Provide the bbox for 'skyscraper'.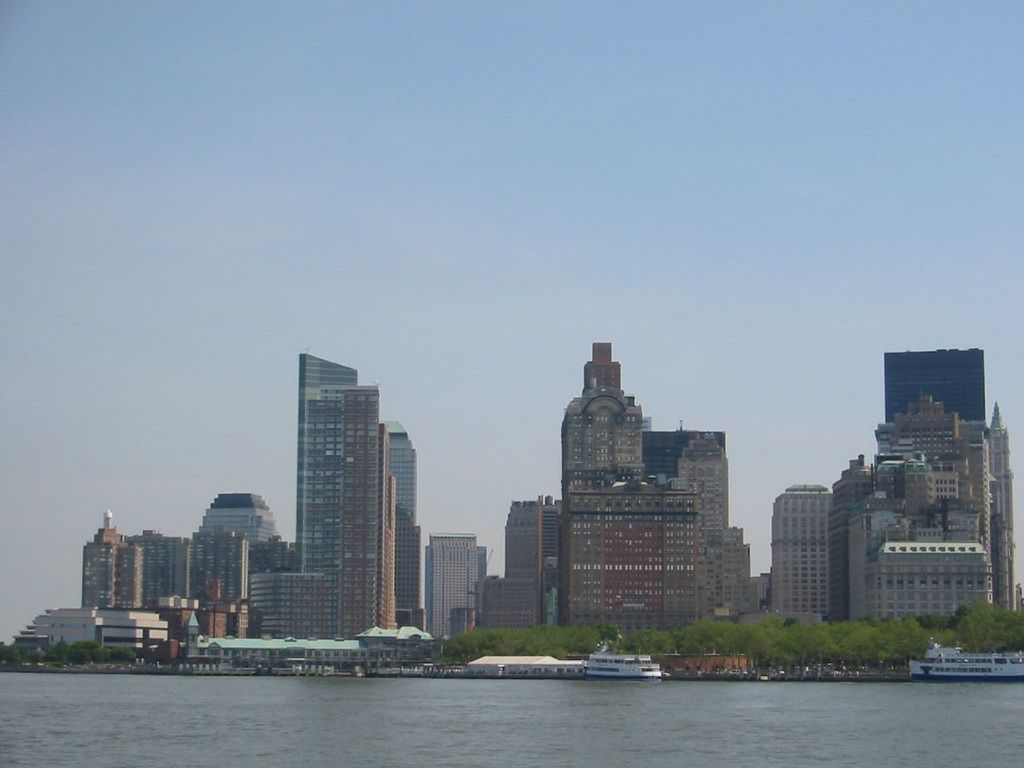
bbox=[498, 488, 560, 634].
